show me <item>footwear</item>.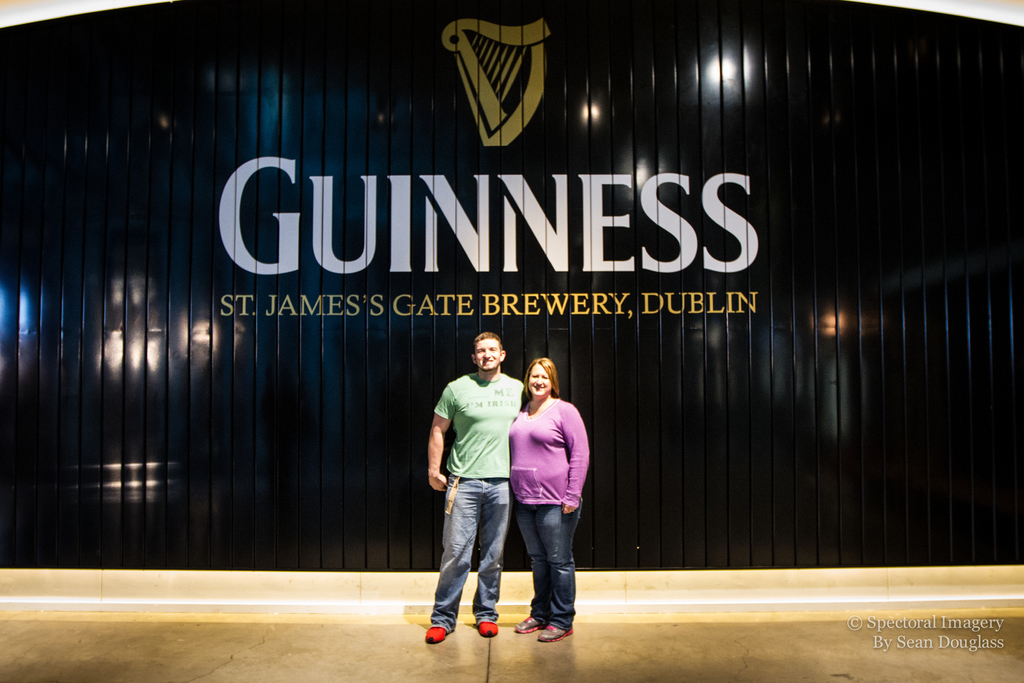
<item>footwear</item> is here: [left=508, top=614, right=545, bottom=633].
